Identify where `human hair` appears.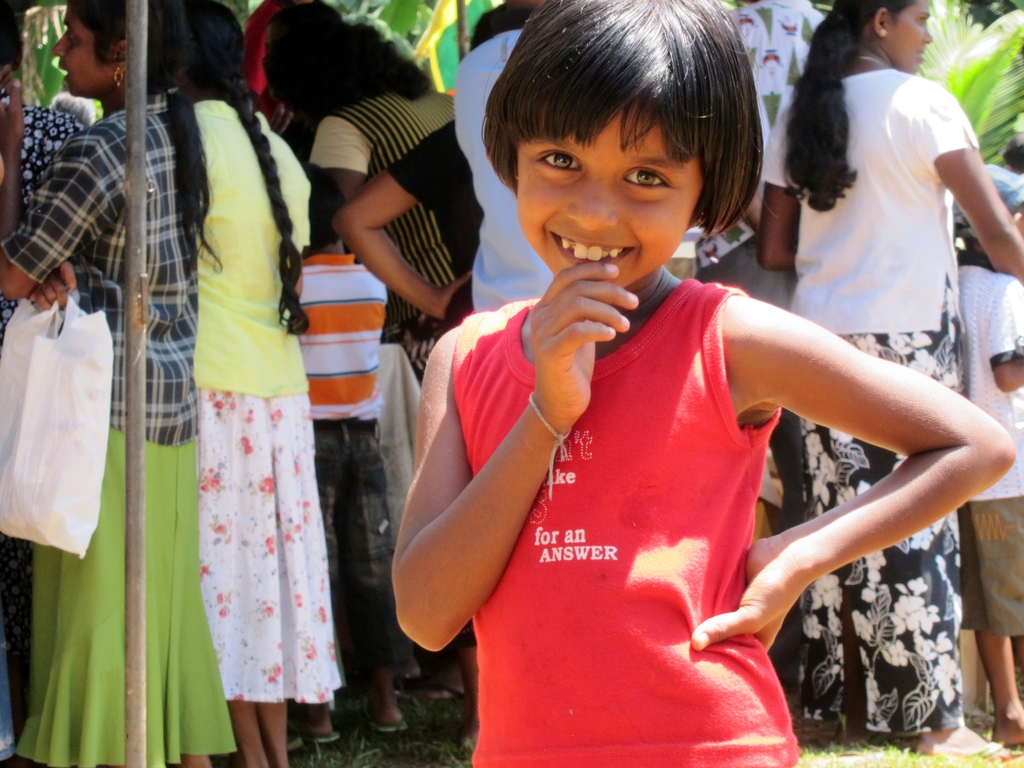
Appears at Rect(68, 1, 218, 268).
